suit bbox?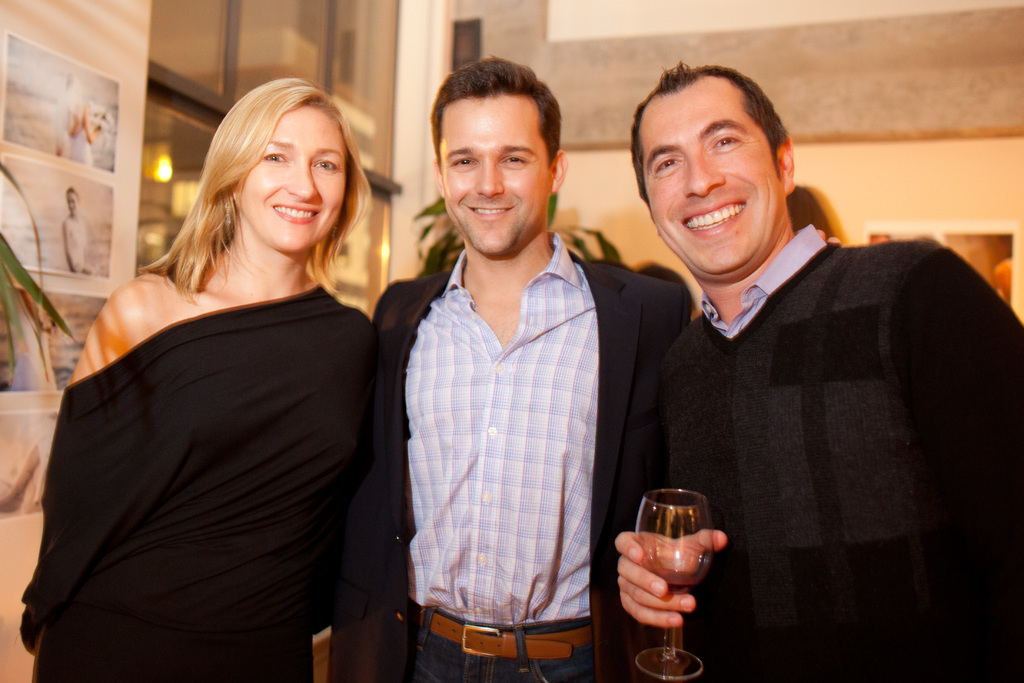
[385,231,692,680]
